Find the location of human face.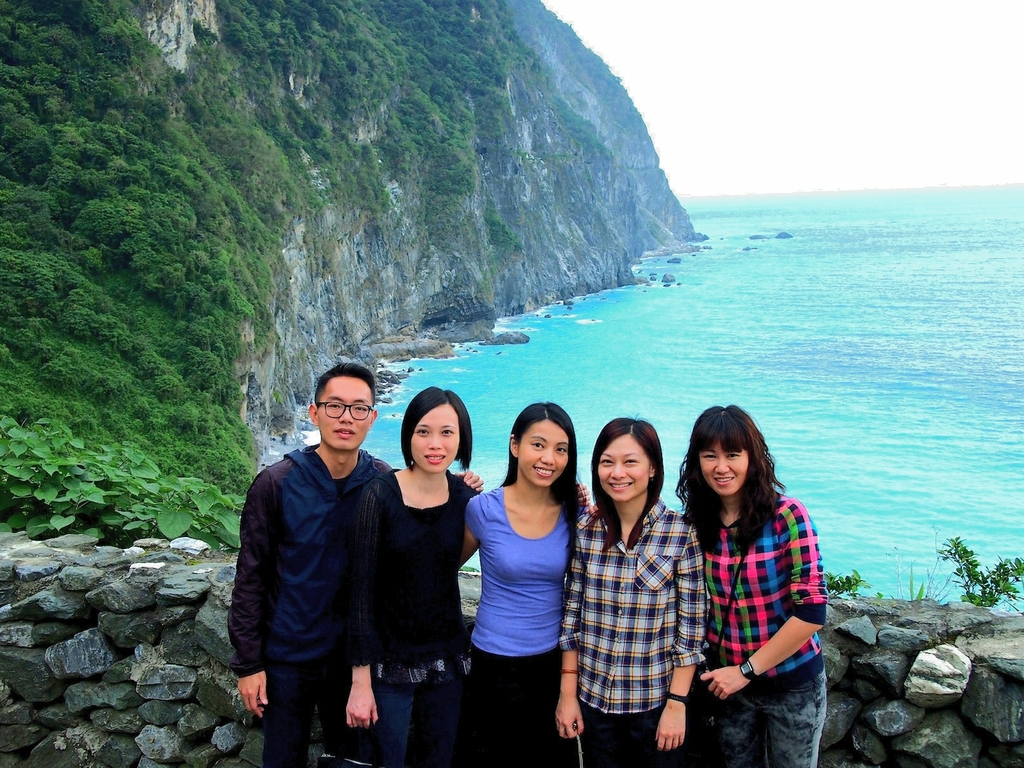
Location: x1=516 y1=424 x2=571 y2=490.
